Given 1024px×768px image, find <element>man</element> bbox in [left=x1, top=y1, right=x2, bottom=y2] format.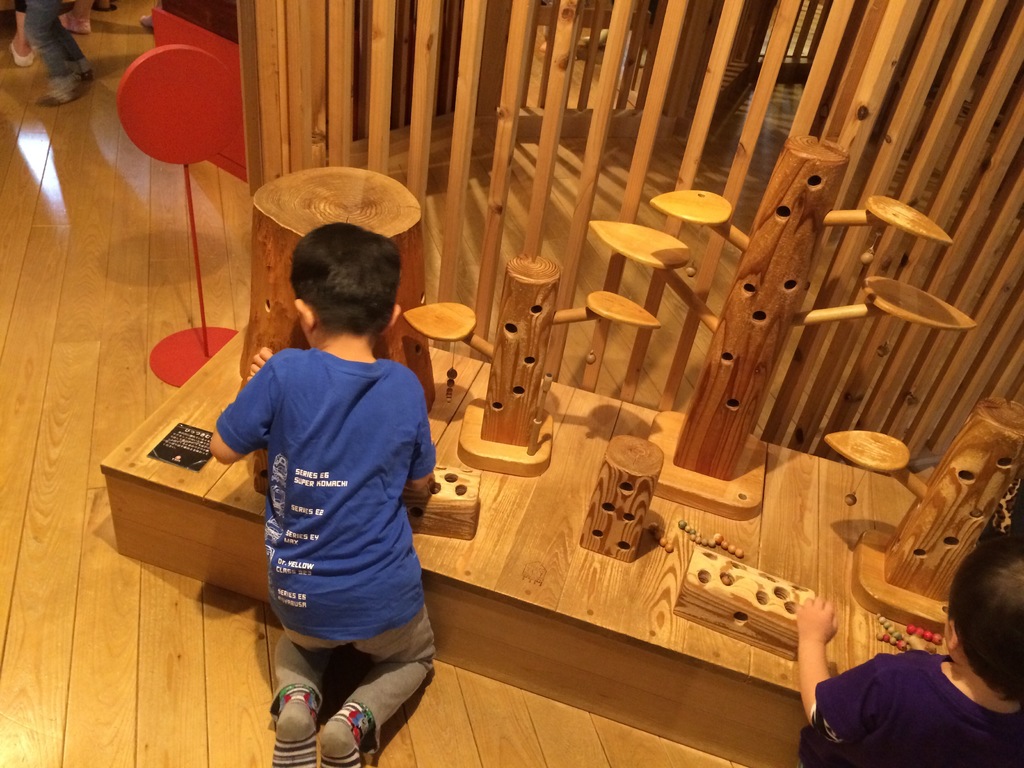
[left=210, top=225, right=437, bottom=767].
